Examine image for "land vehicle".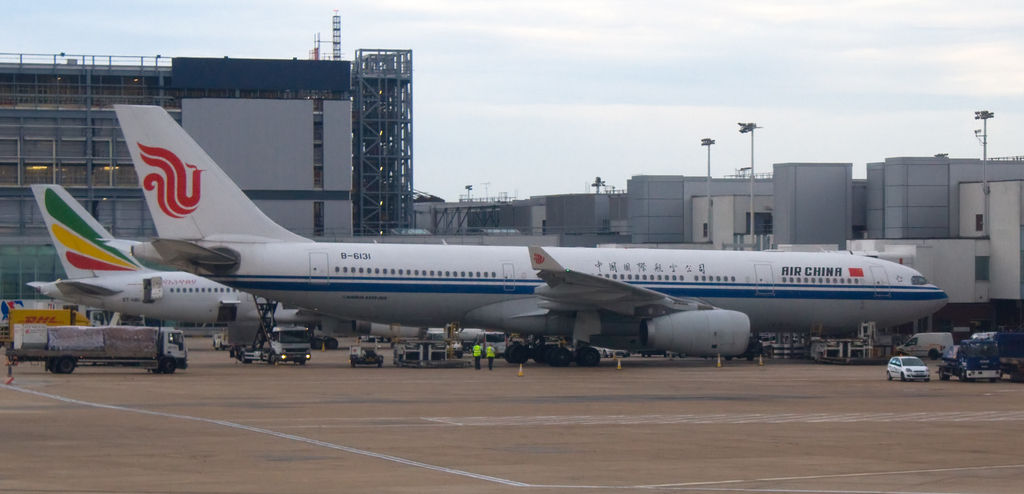
Examination result: (x1=239, y1=329, x2=312, y2=362).
